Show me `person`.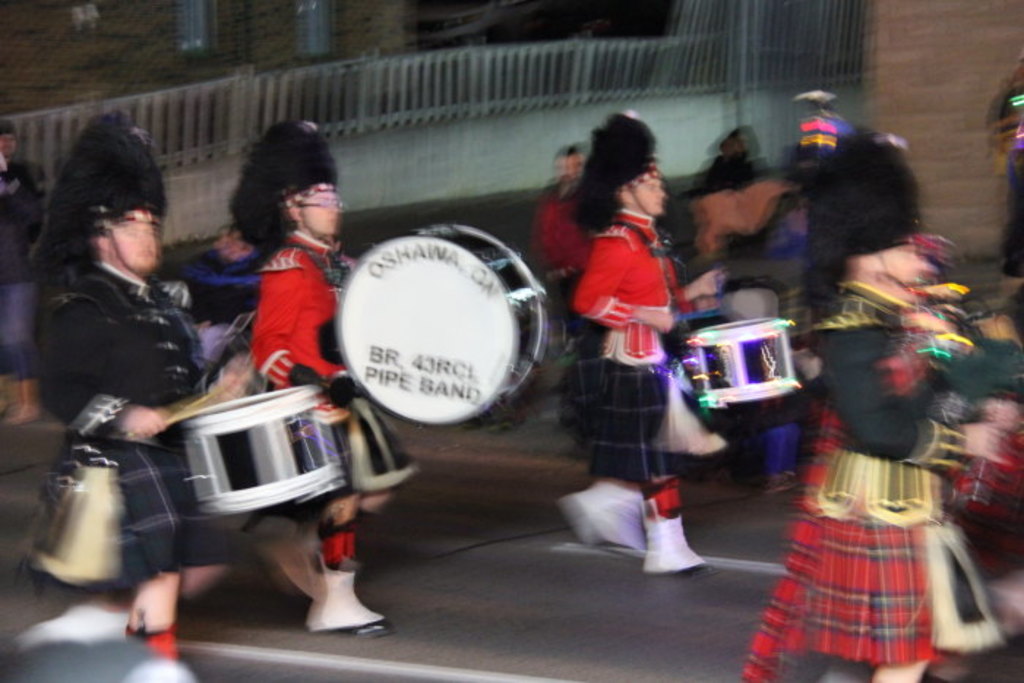
`person` is here: pyautogui.locateOnScreen(737, 142, 1023, 682).
